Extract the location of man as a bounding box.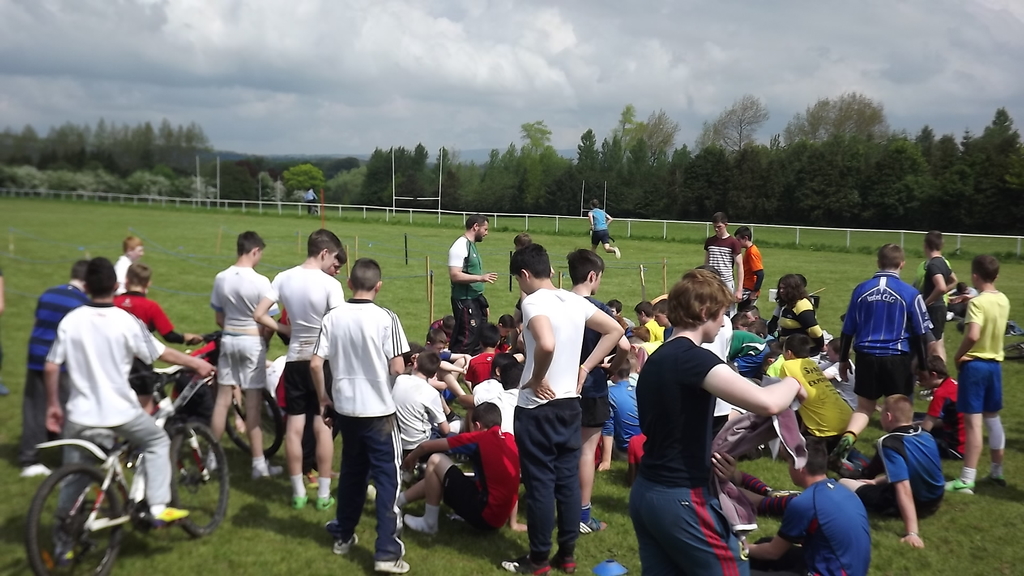
left=947, top=253, right=1017, bottom=500.
